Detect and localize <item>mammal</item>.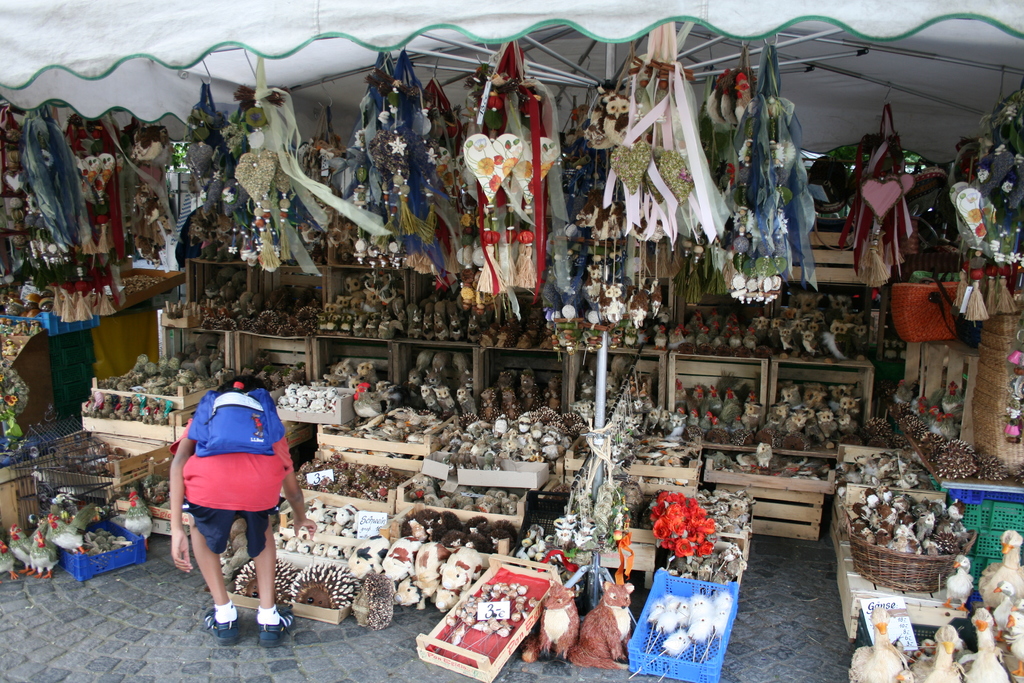
Localized at <box>168,372,291,638</box>.
